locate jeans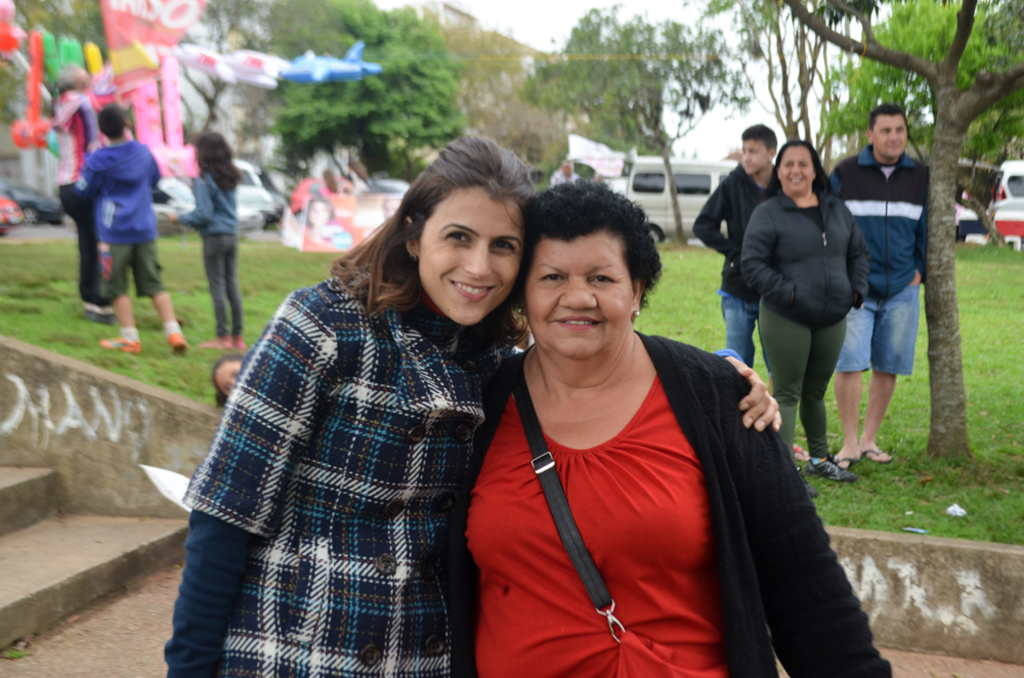
box(842, 279, 919, 376)
